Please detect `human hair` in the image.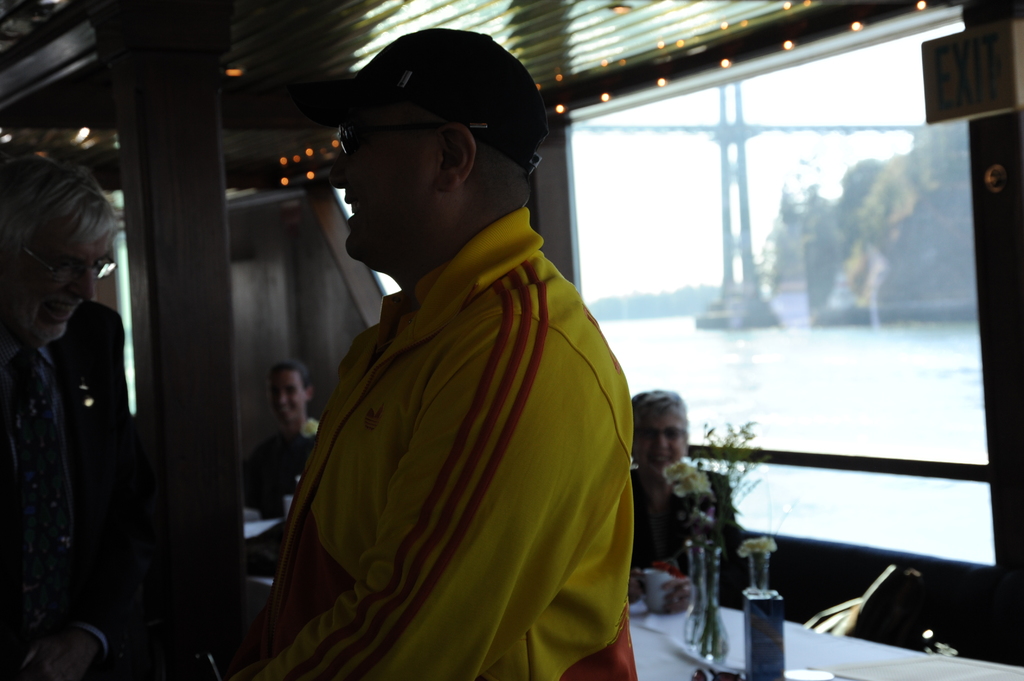
<box>0,141,122,273</box>.
